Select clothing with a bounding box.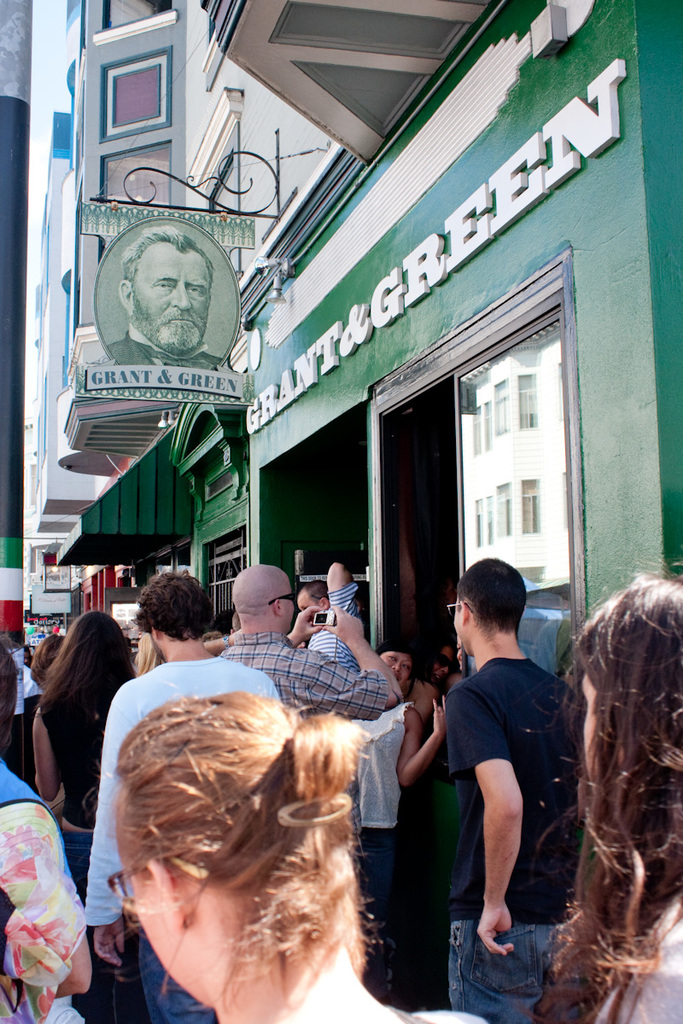
[430,614,565,955].
